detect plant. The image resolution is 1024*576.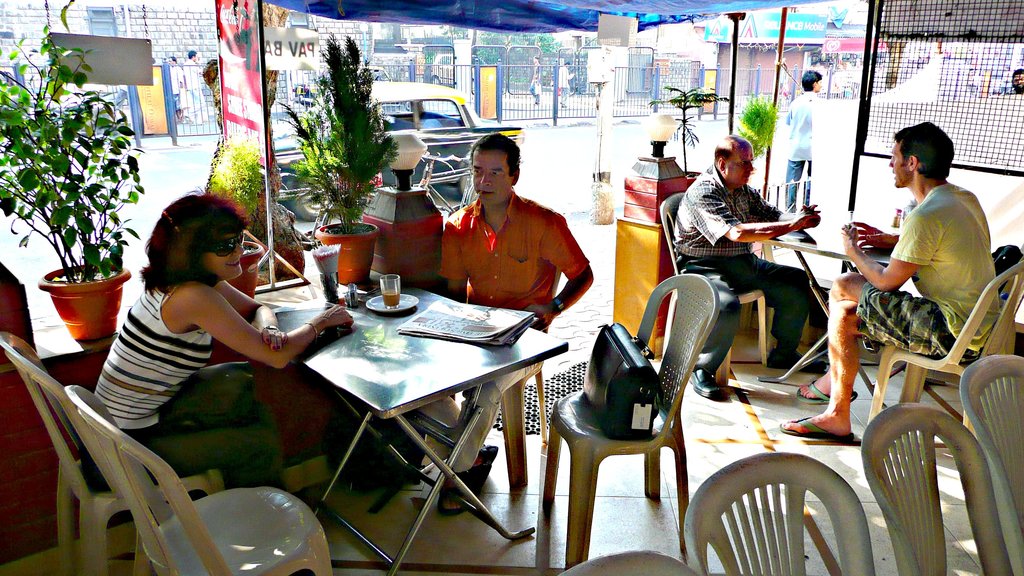
l=0, t=5, r=143, b=289.
